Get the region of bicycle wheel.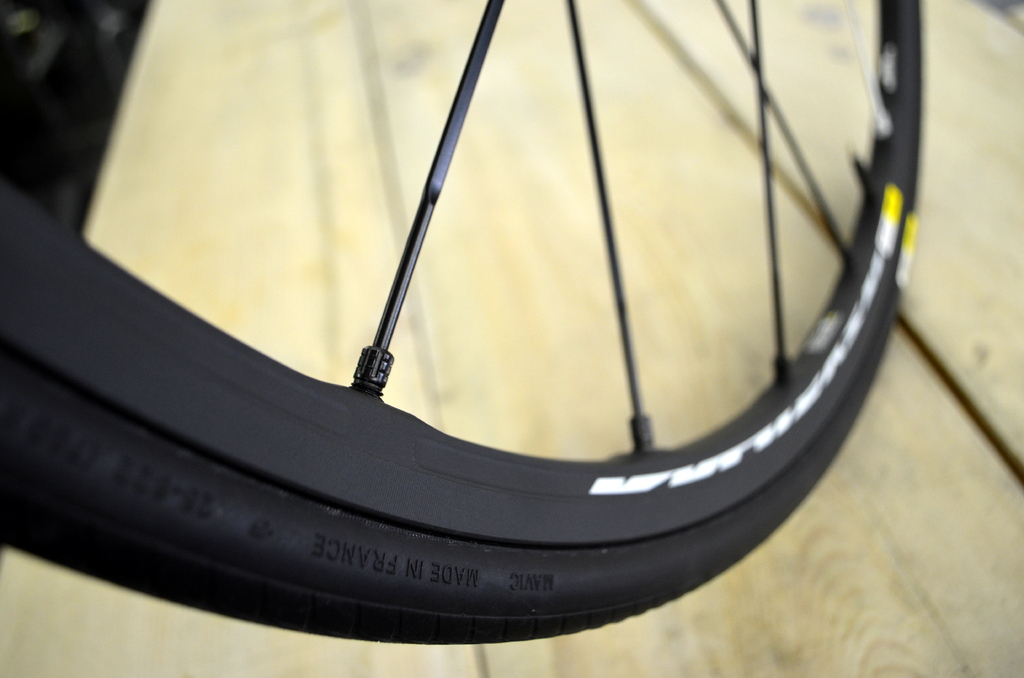
[left=0, top=0, right=922, bottom=644].
